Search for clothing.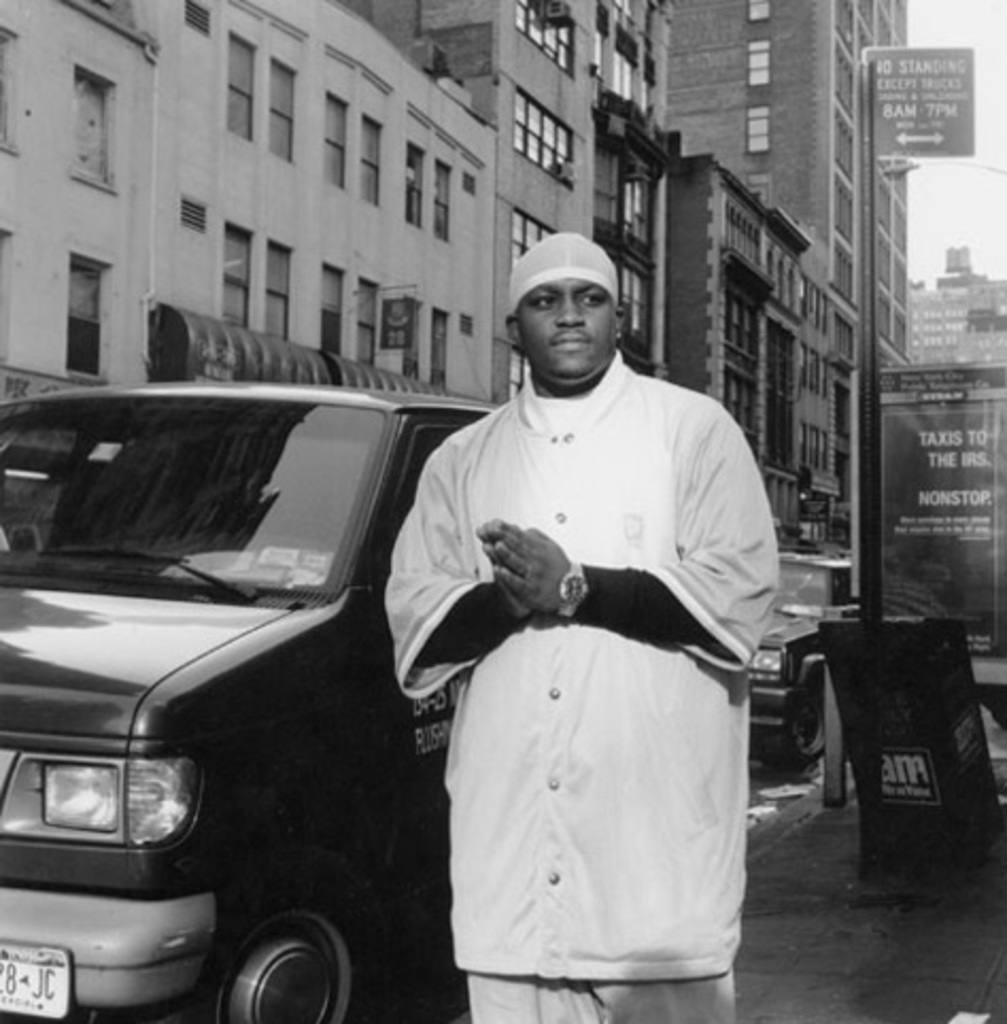
Found at 391, 312, 782, 982.
